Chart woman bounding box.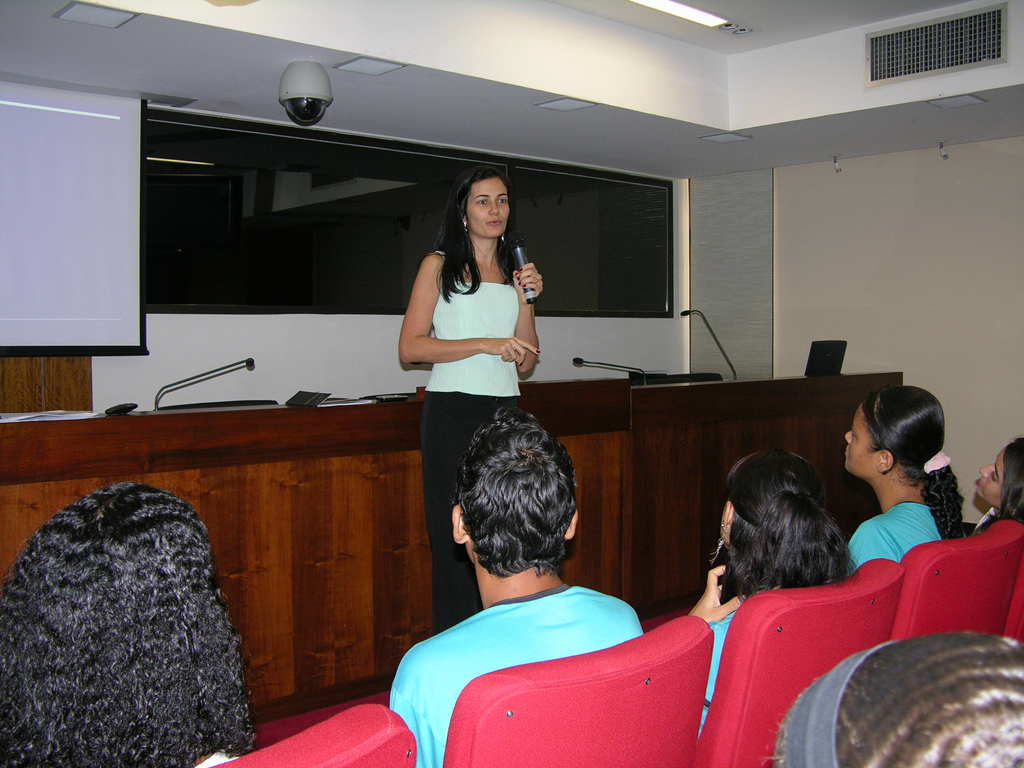
Charted: BBox(969, 440, 1023, 537).
